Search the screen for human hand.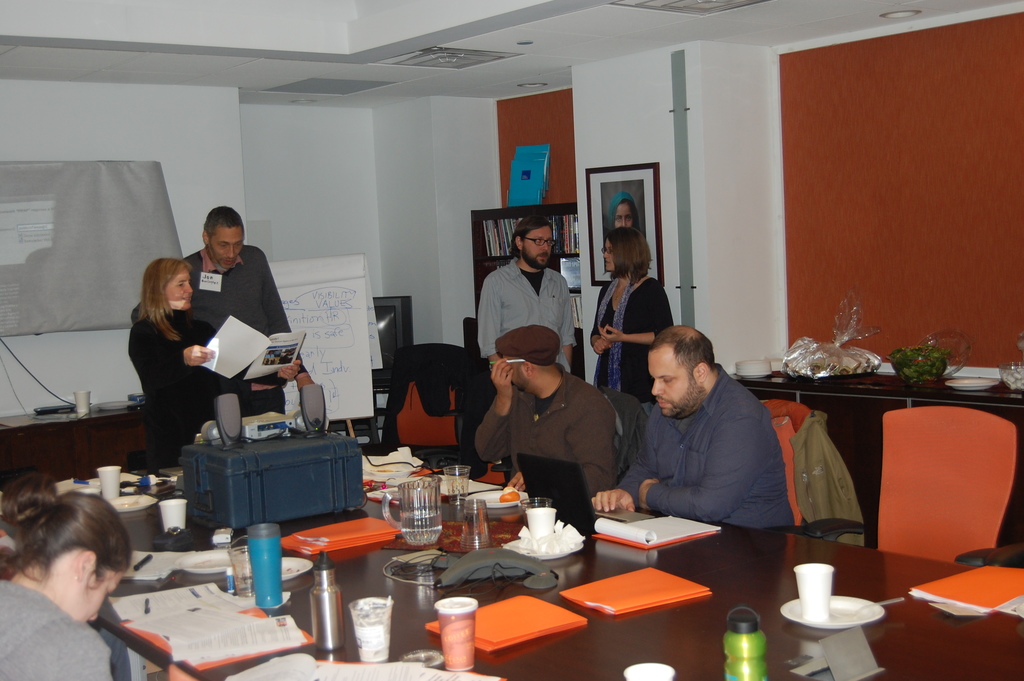
Found at (276, 359, 301, 382).
